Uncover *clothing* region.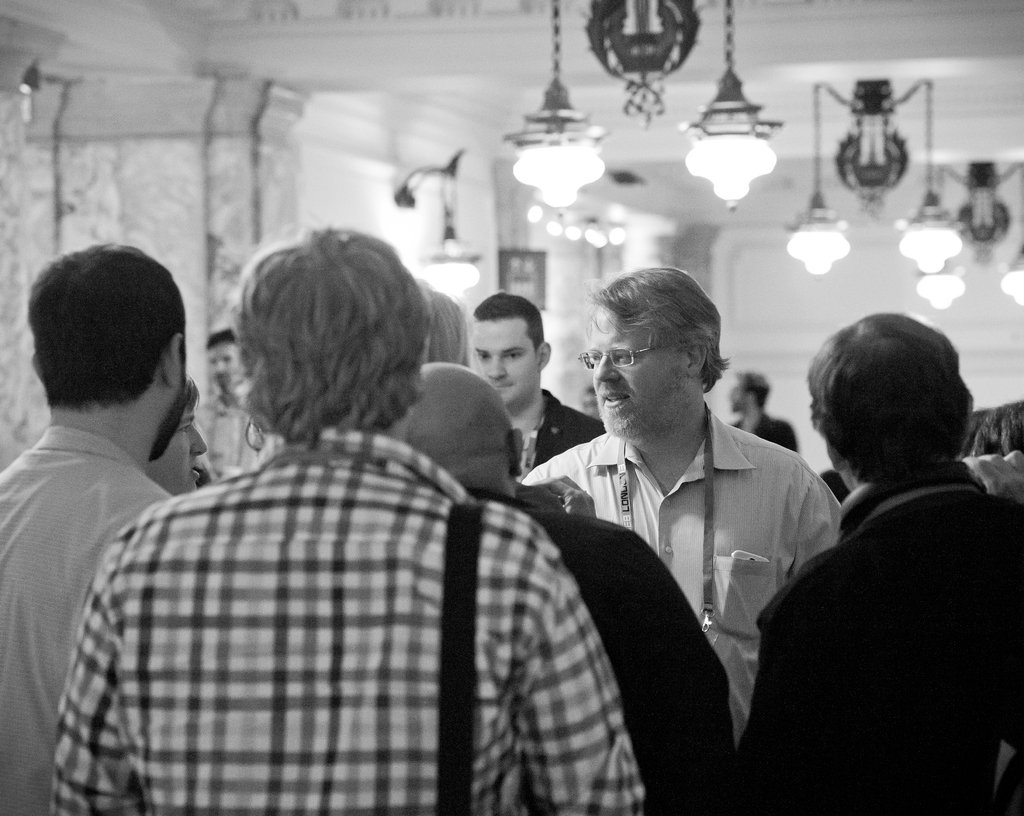
Uncovered: box=[0, 426, 177, 813].
